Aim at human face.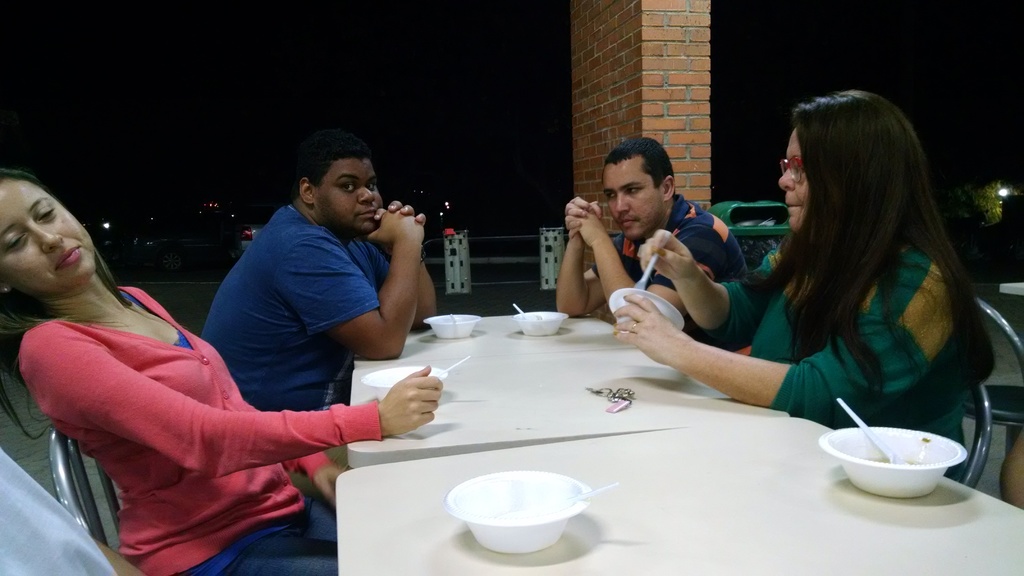
Aimed at [x1=600, y1=164, x2=662, y2=236].
